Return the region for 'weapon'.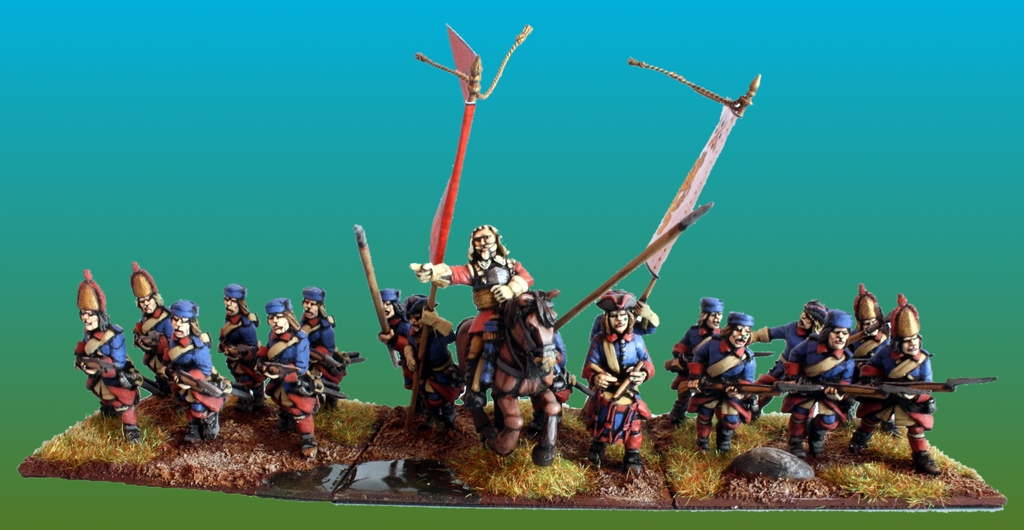
<bbox>686, 376, 815, 403</bbox>.
